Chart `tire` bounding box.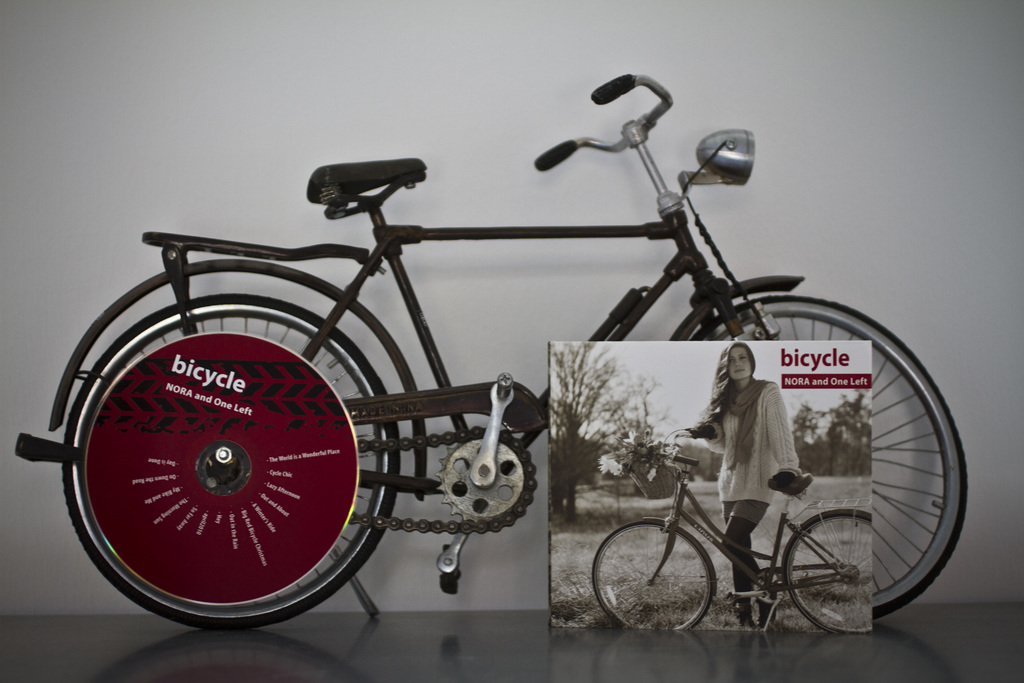
Charted: (left=61, top=294, right=402, bottom=632).
